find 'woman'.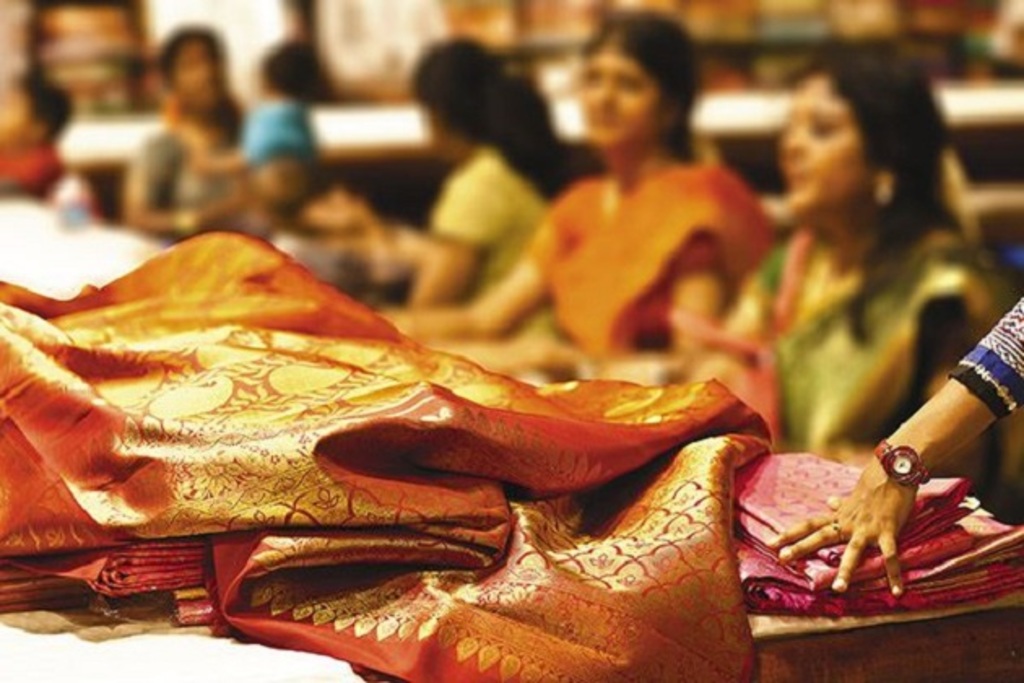
Rect(382, 33, 608, 345).
